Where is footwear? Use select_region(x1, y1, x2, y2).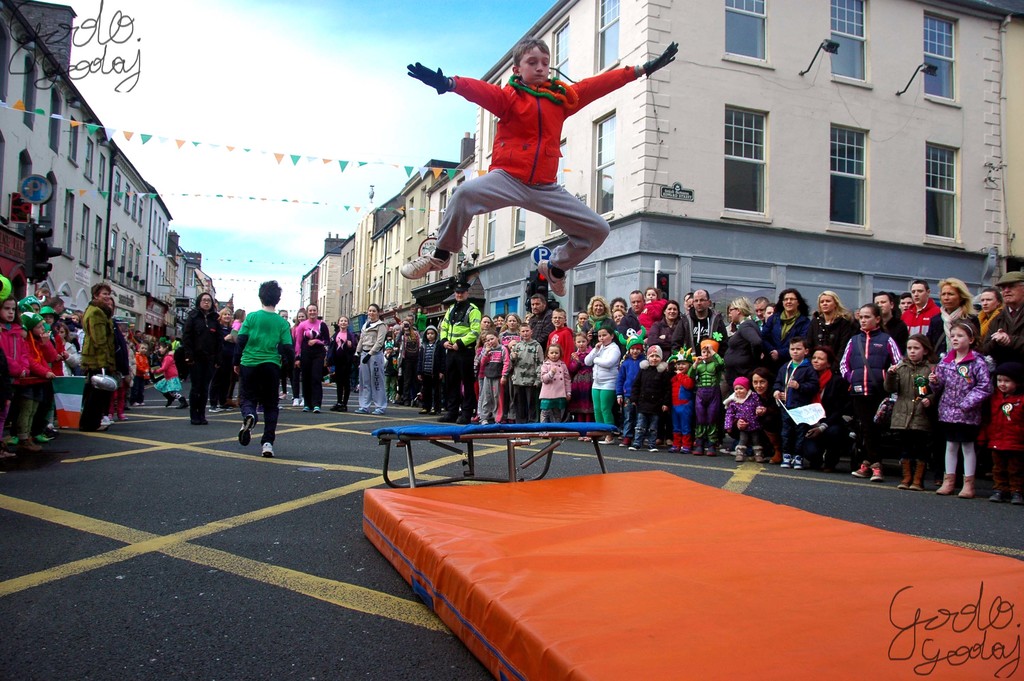
select_region(753, 446, 767, 461).
